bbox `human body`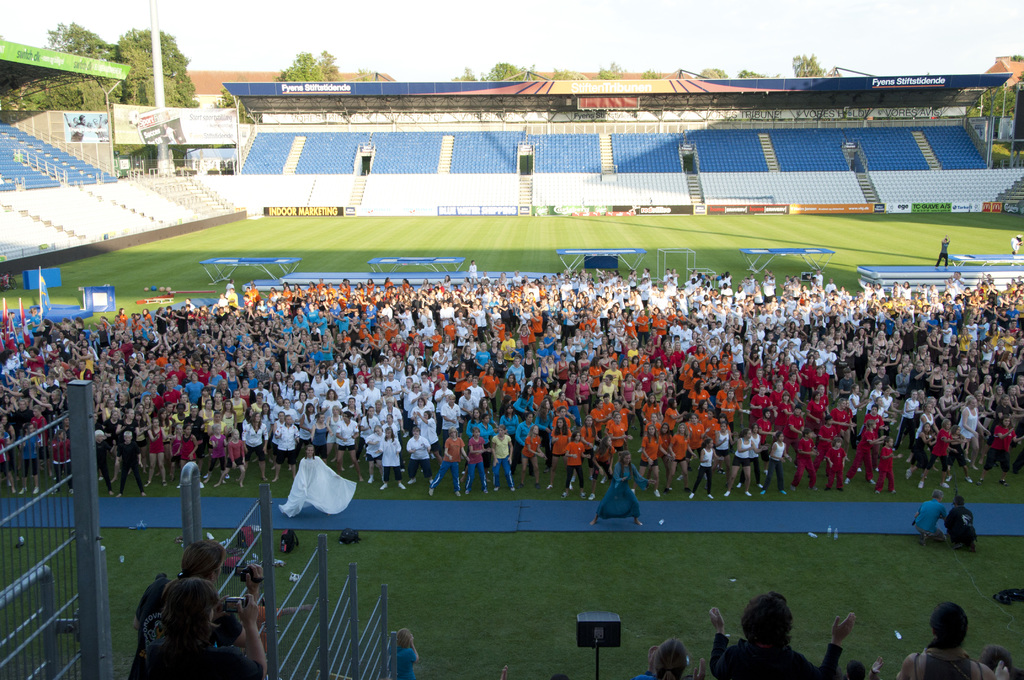
l=400, t=326, r=406, b=335
